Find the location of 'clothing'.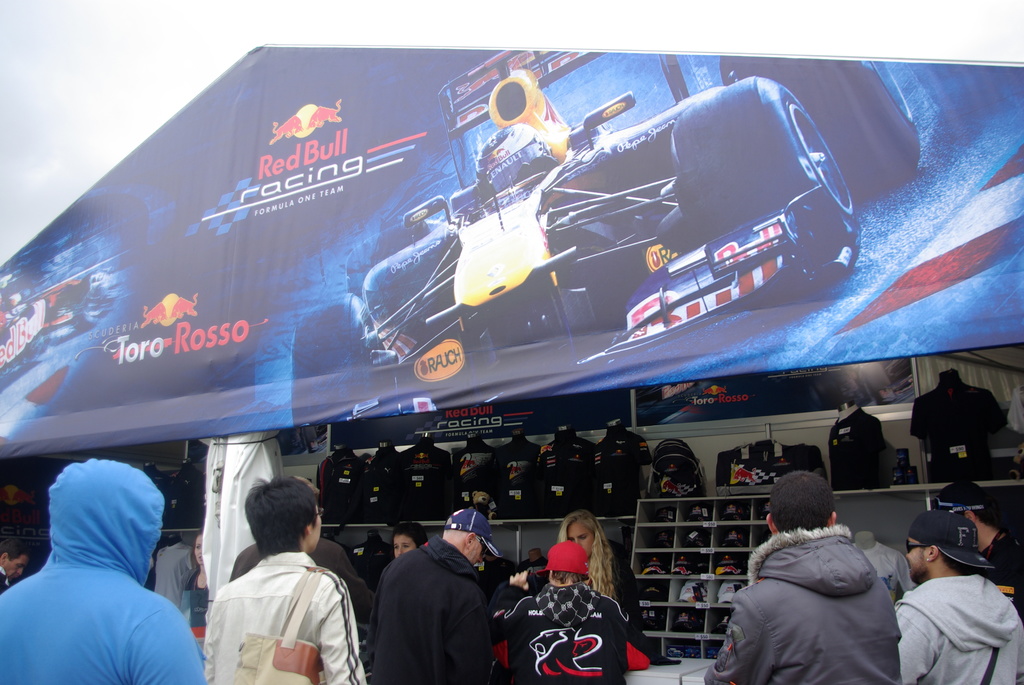
Location: bbox=(229, 528, 356, 595).
